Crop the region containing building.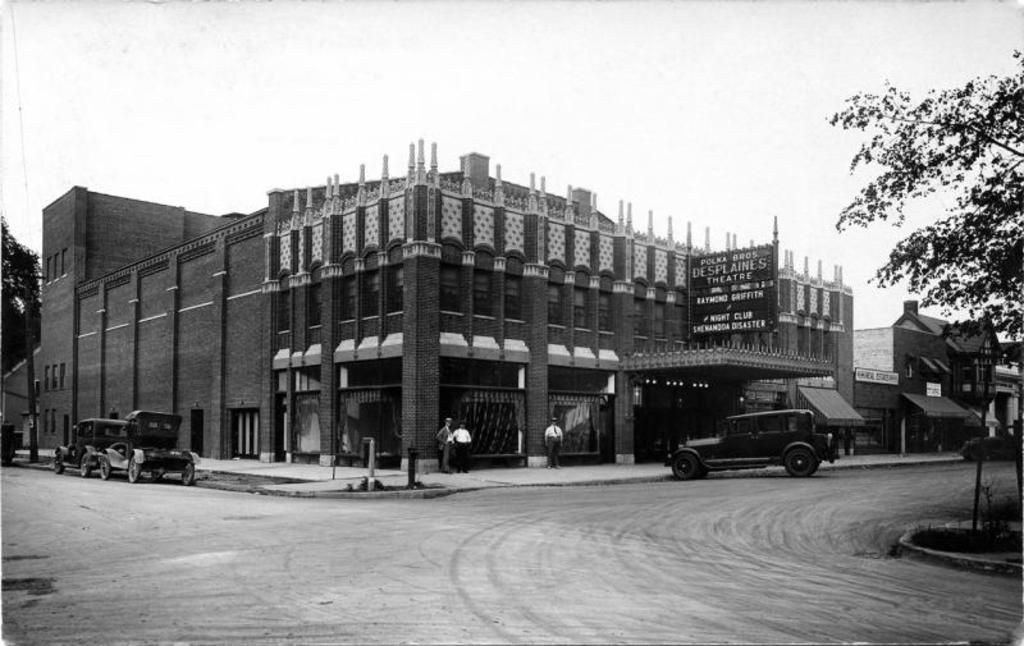
Crop region: 0, 143, 1023, 480.
